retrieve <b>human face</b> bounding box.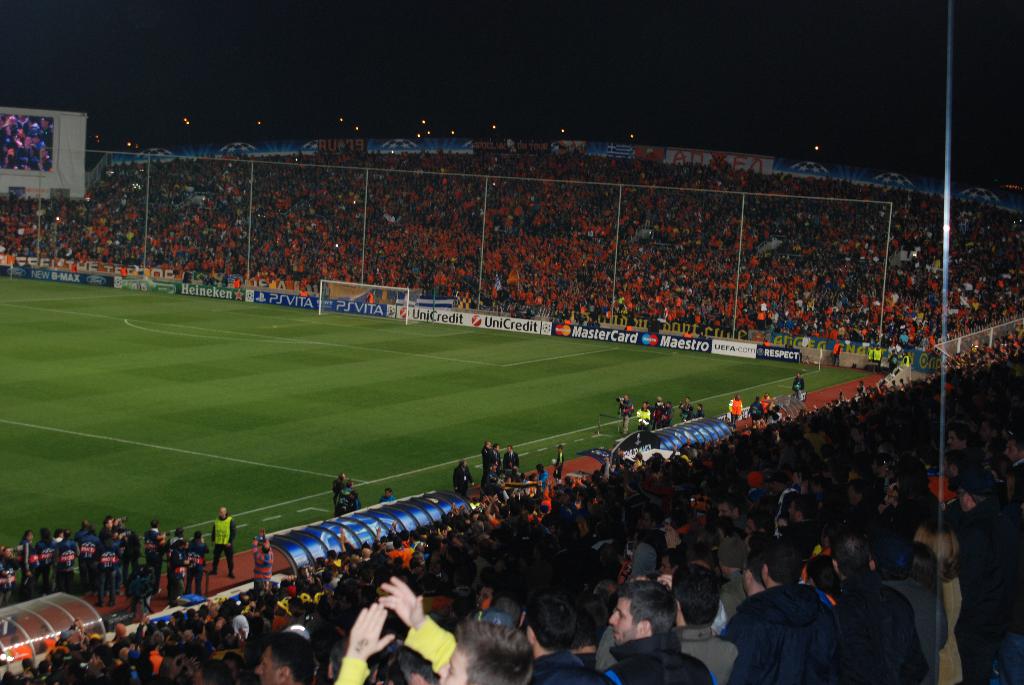
Bounding box: bbox=(668, 405, 670, 407).
